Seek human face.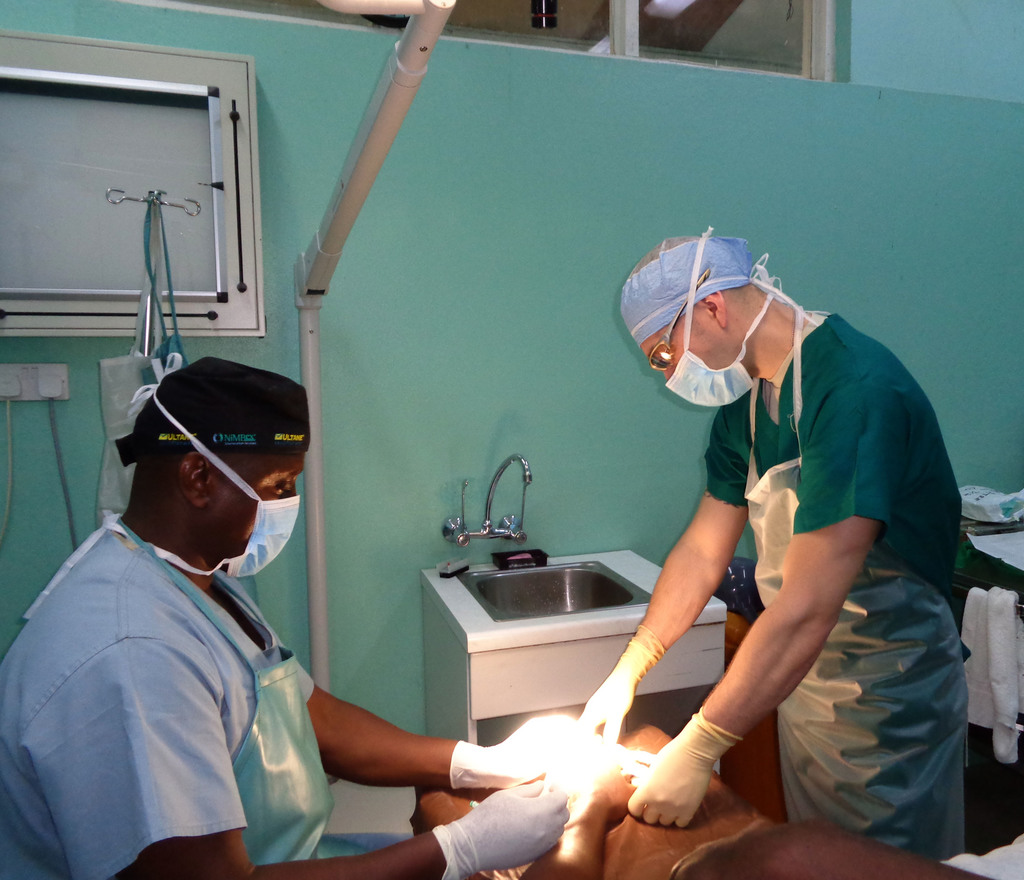
209 452 308 570.
